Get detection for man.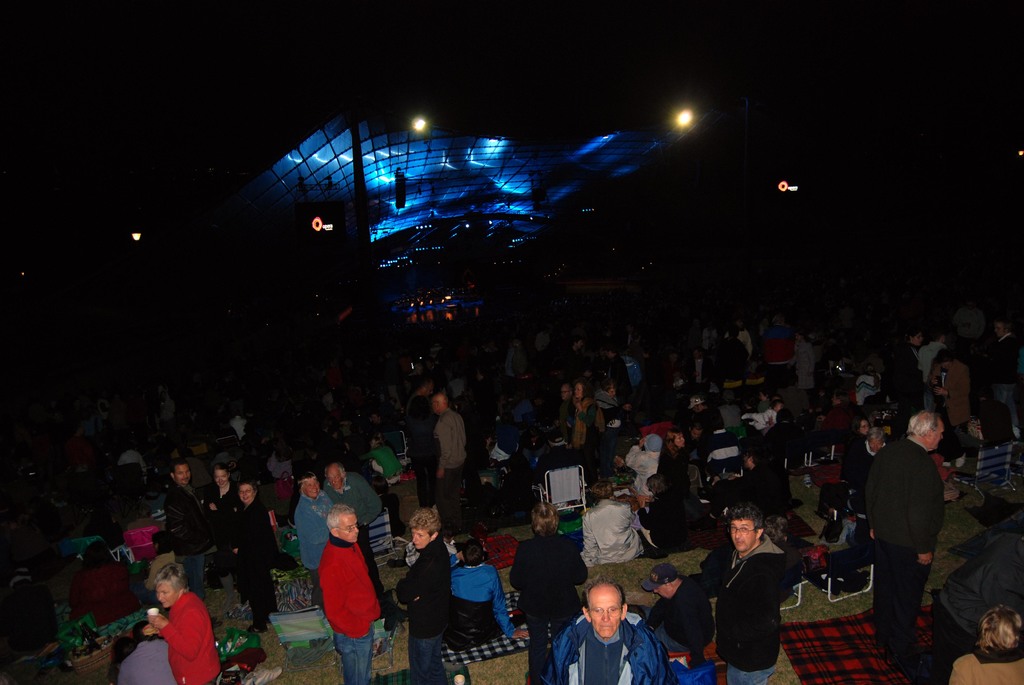
Detection: [left=164, top=455, right=219, bottom=626].
